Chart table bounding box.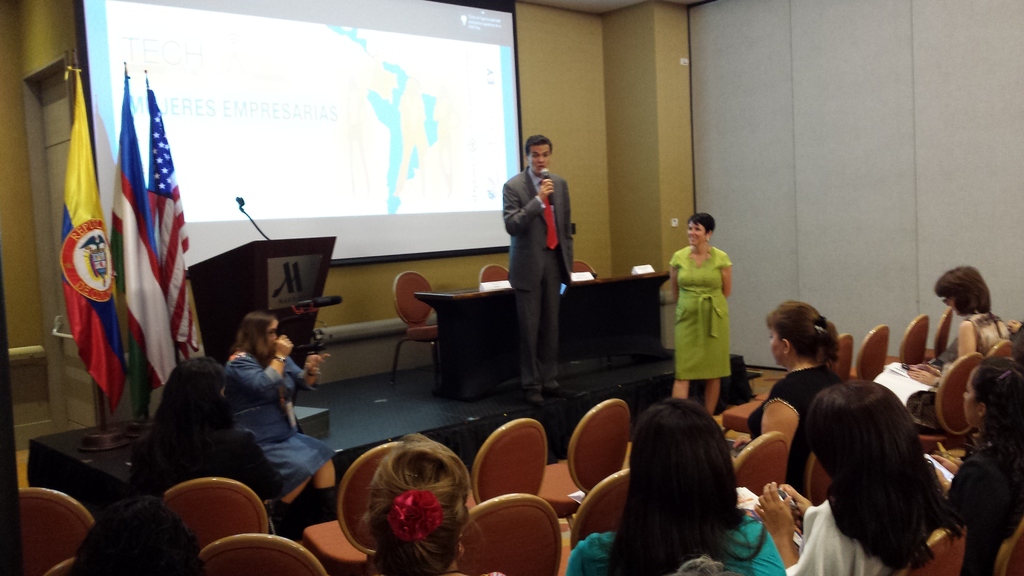
Charted: locate(408, 256, 678, 406).
